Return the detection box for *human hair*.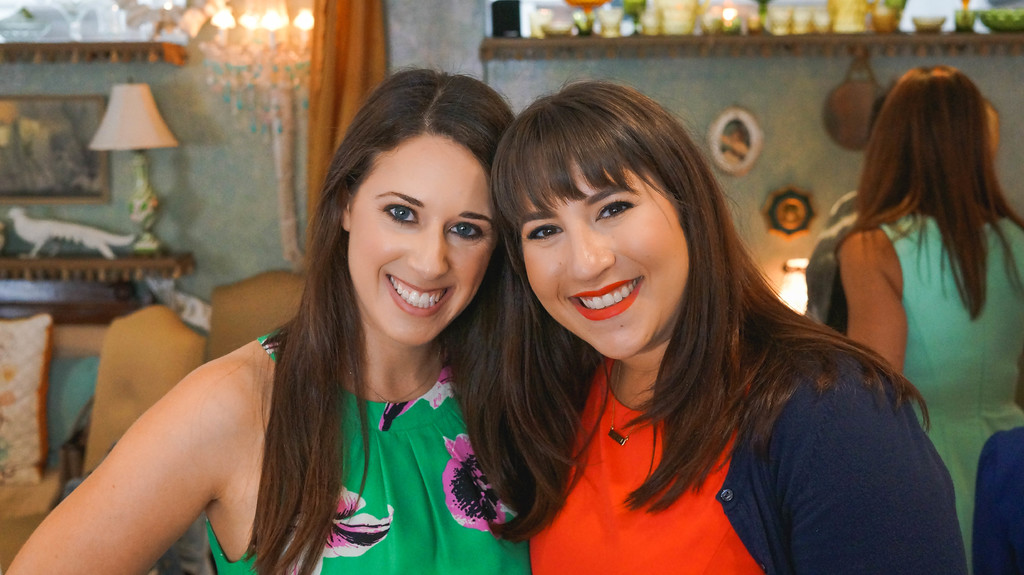
bbox=[242, 59, 601, 574].
